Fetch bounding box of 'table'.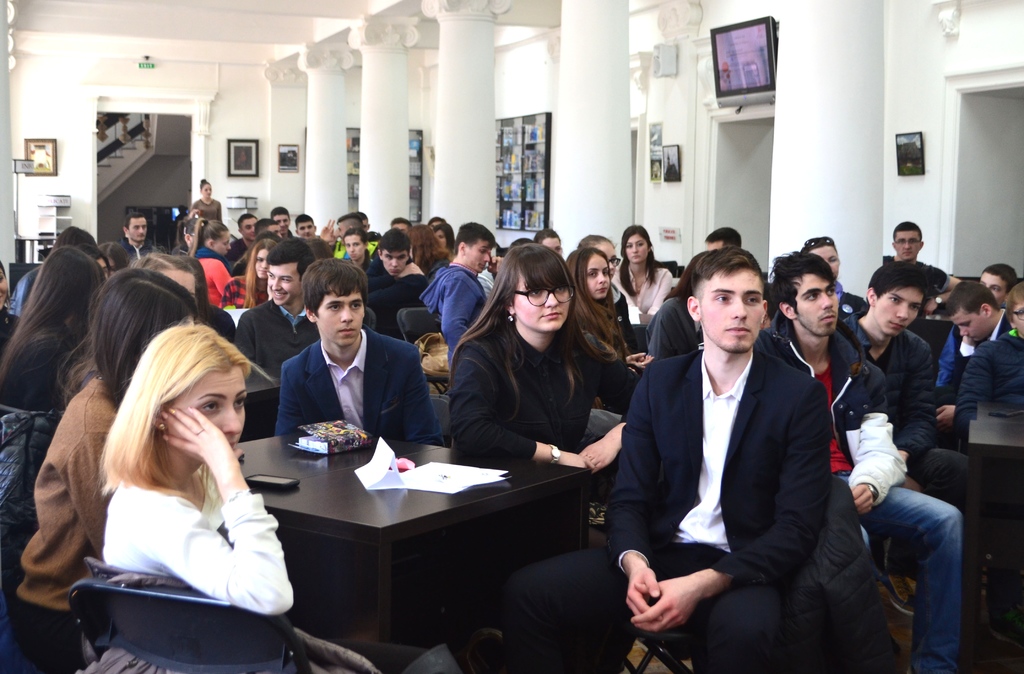
Bbox: x1=955, y1=374, x2=1023, y2=673.
